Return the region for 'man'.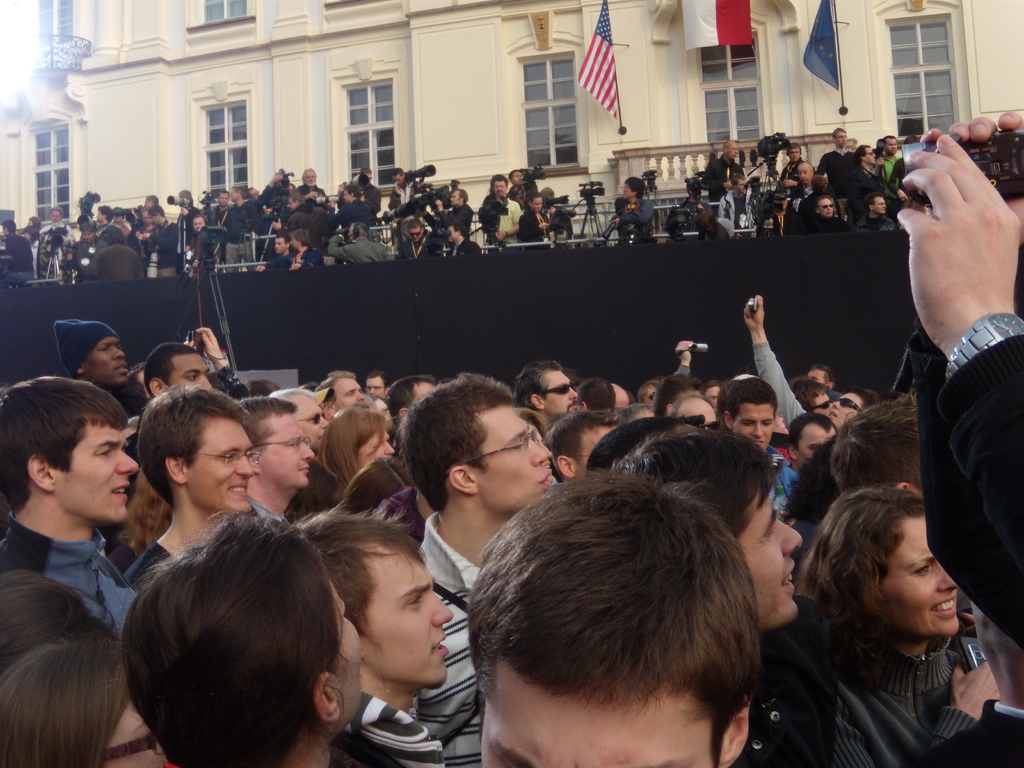
[0,374,135,634].
